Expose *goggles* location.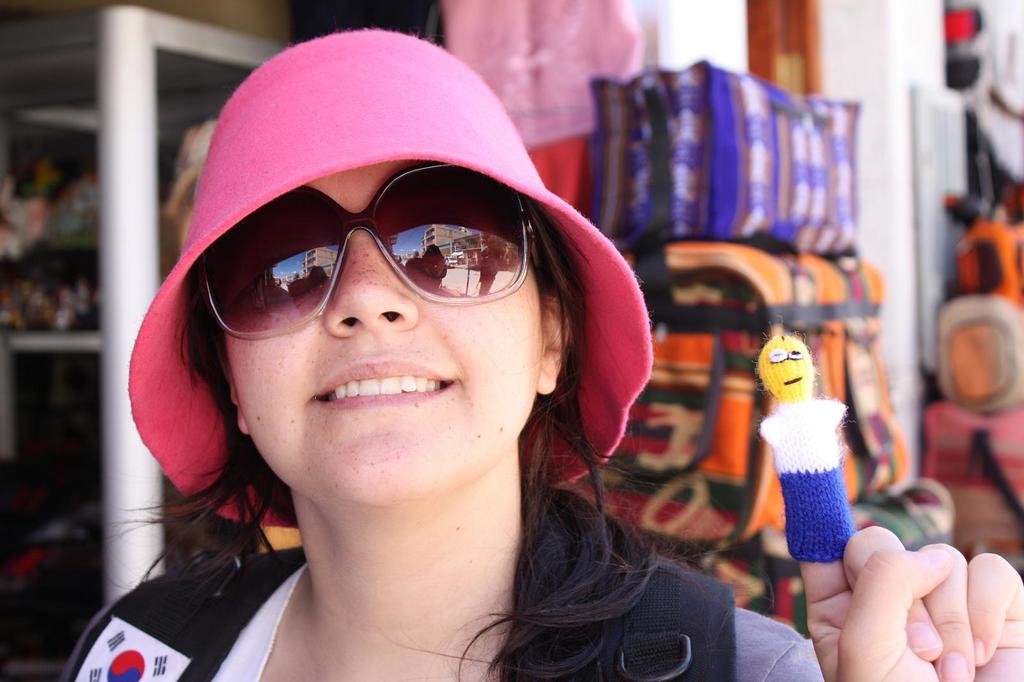
Exposed at [207,185,550,330].
